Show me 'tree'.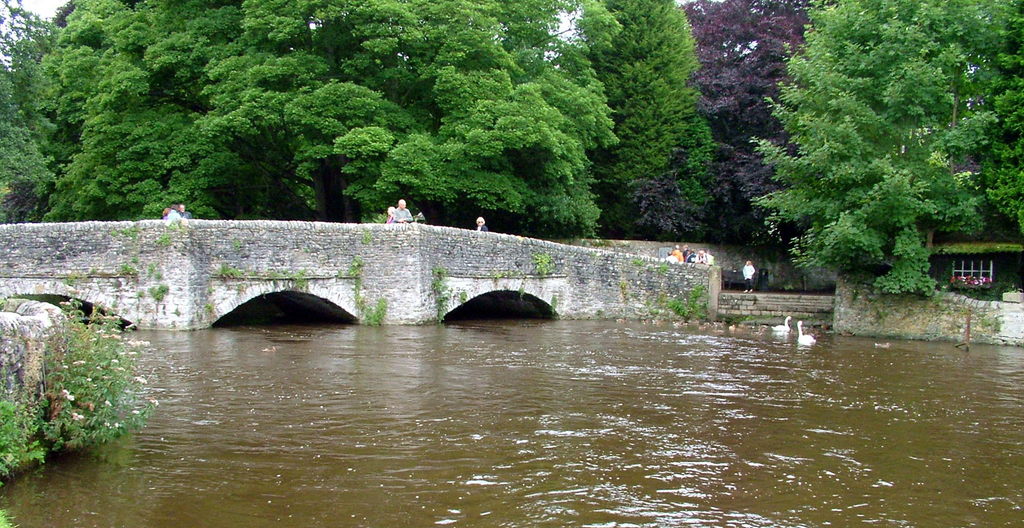
'tree' is here: crop(633, 0, 840, 249).
